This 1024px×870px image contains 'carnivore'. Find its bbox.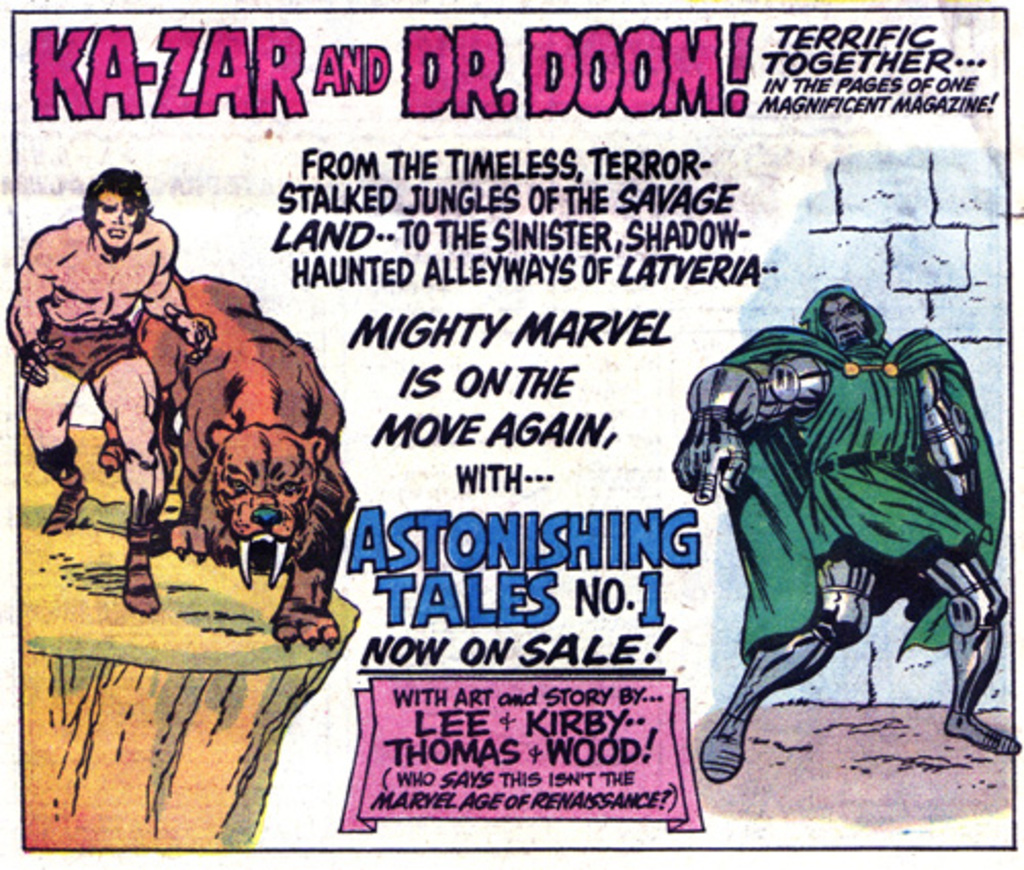
x1=96 y1=268 x2=356 y2=653.
